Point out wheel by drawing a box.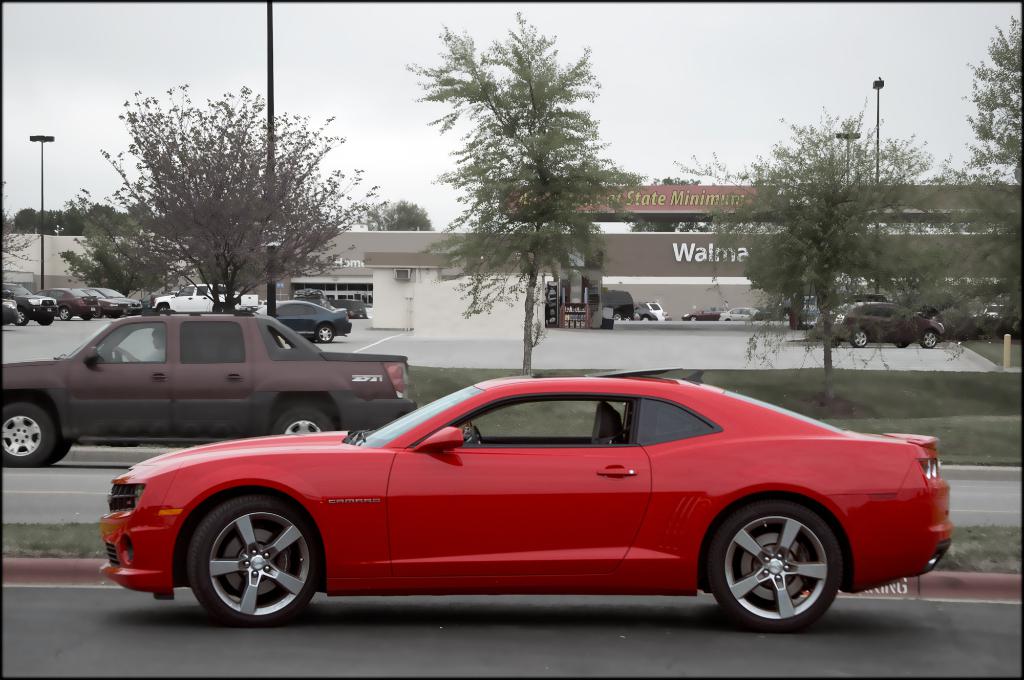
l=179, t=502, r=316, b=629.
